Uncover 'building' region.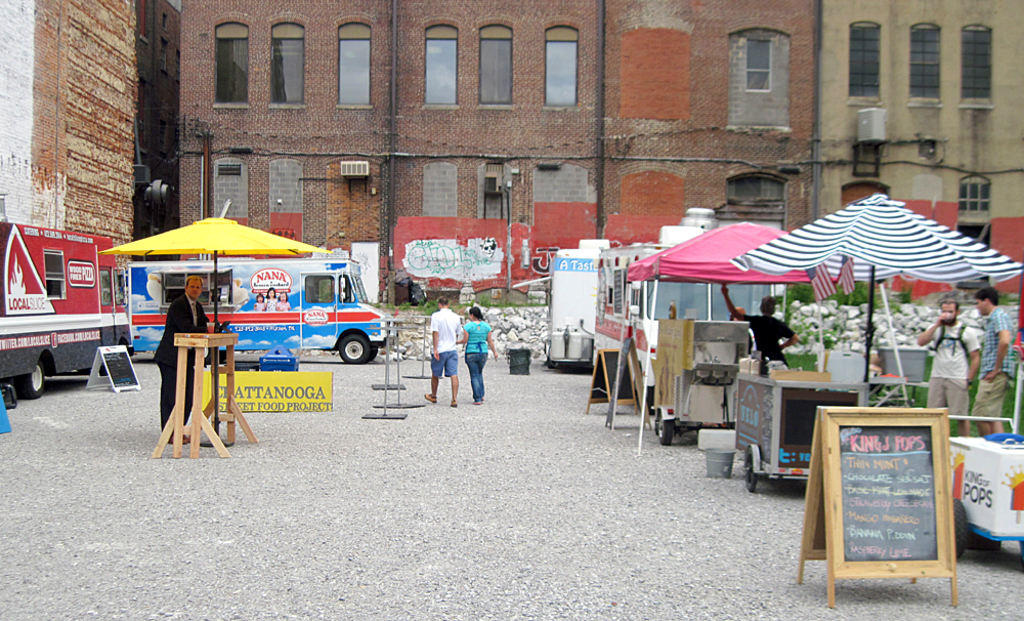
Uncovered: 0 0 180 268.
